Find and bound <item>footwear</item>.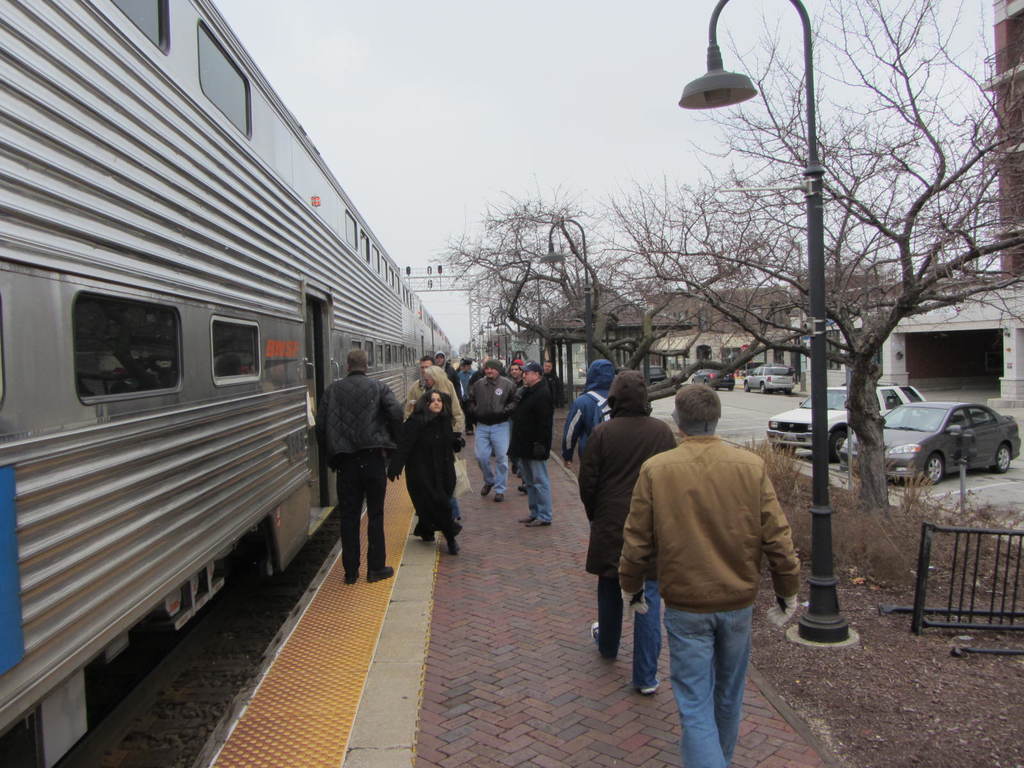
Bound: 369:566:397:579.
